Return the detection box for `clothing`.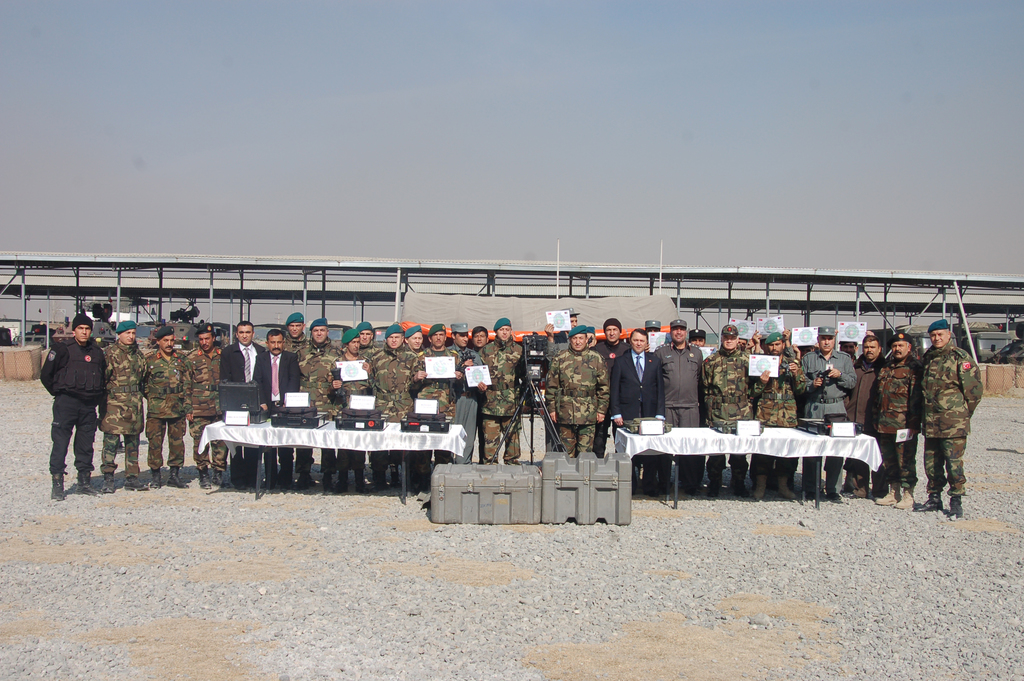
{"left": 30, "top": 331, "right": 113, "bottom": 483}.
